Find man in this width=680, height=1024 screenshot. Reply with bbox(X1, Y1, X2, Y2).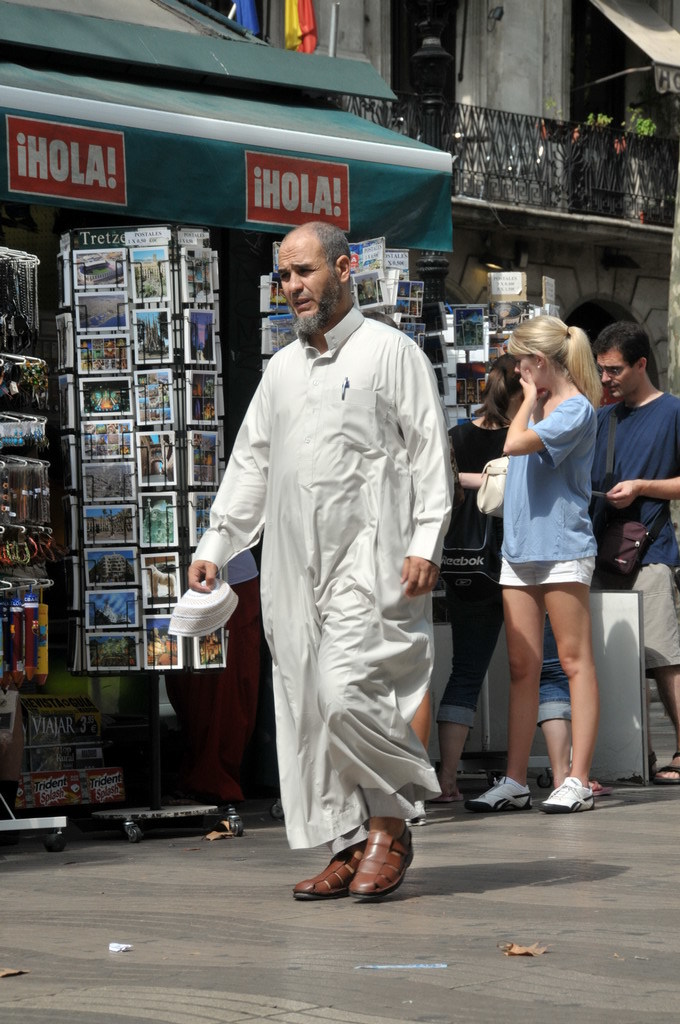
bbox(592, 320, 679, 789).
